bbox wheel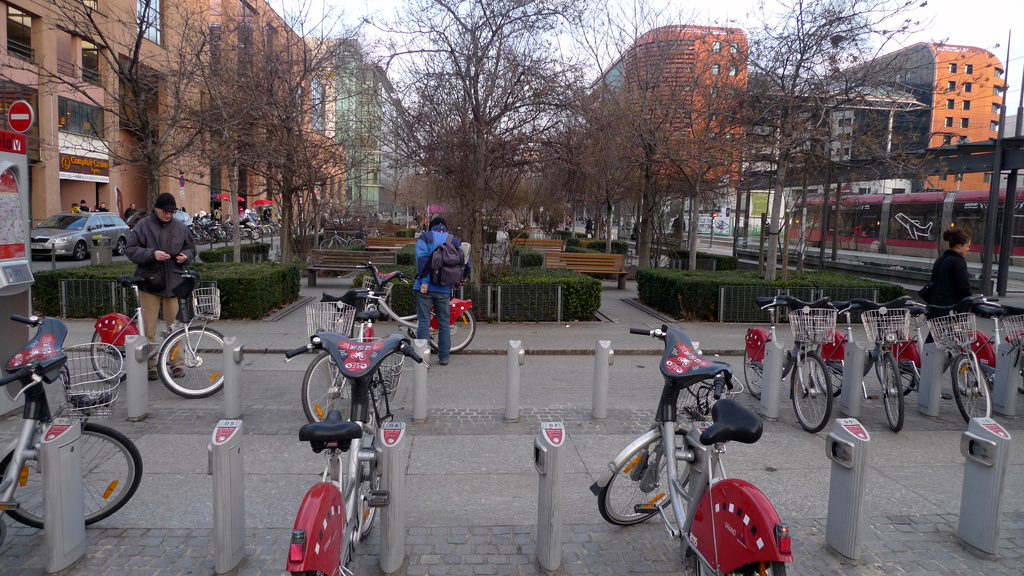
x1=301 y1=352 x2=353 y2=424
